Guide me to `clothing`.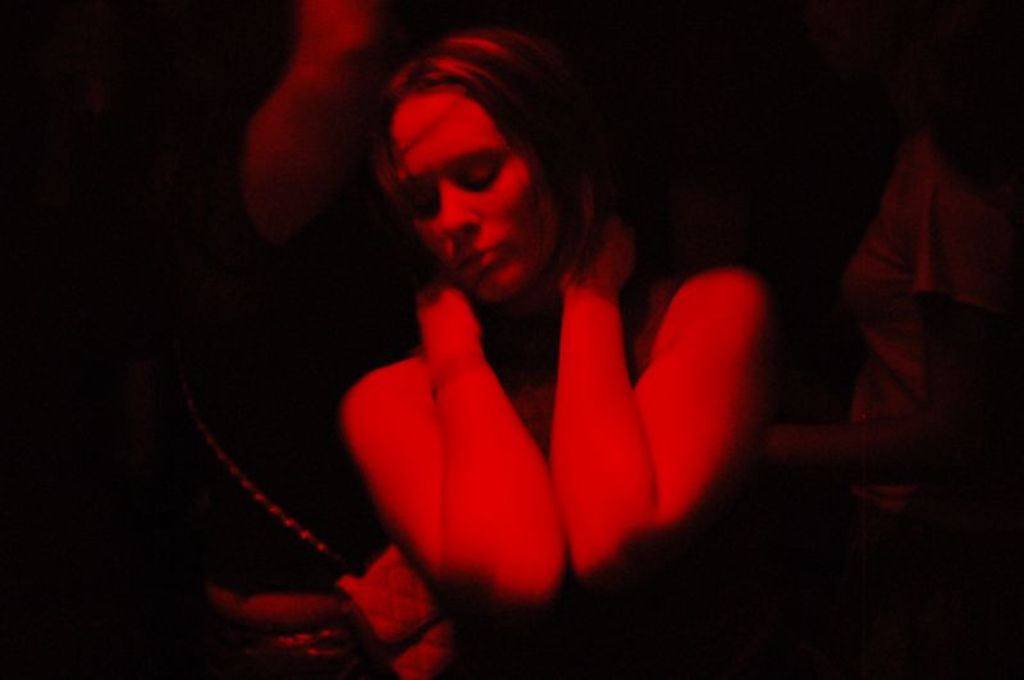
Guidance: x1=166 y1=182 x2=401 y2=679.
